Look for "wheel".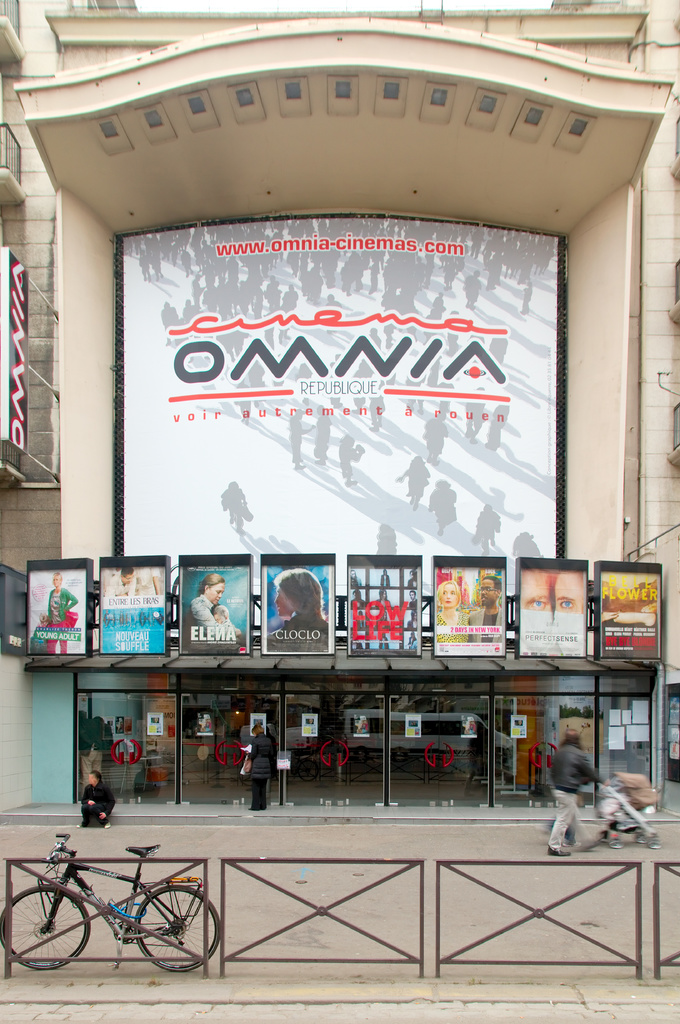
Found: locate(0, 888, 91, 975).
